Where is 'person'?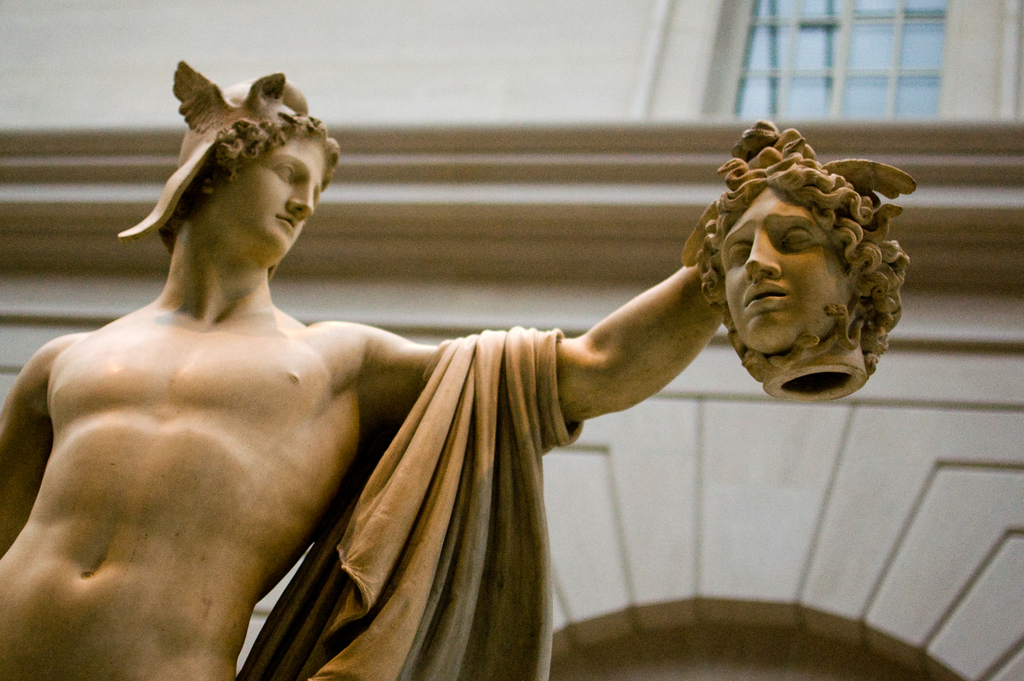
<region>676, 120, 919, 398</region>.
